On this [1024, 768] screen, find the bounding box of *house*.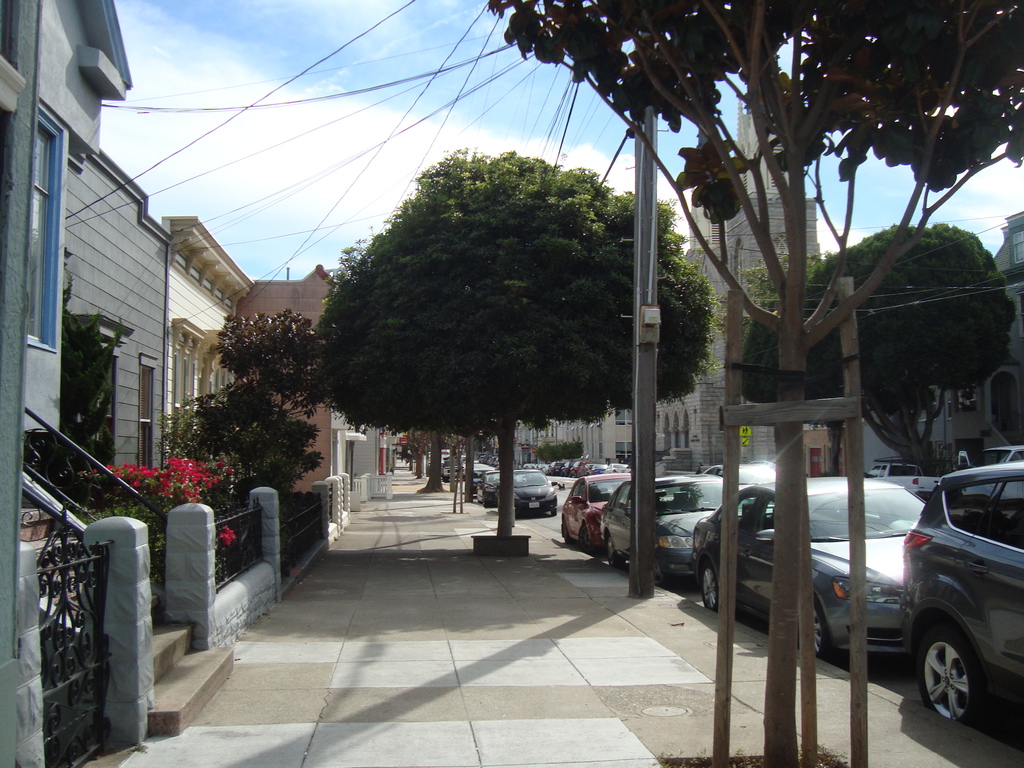
Bounding box: [216, 262, 352, 488].
